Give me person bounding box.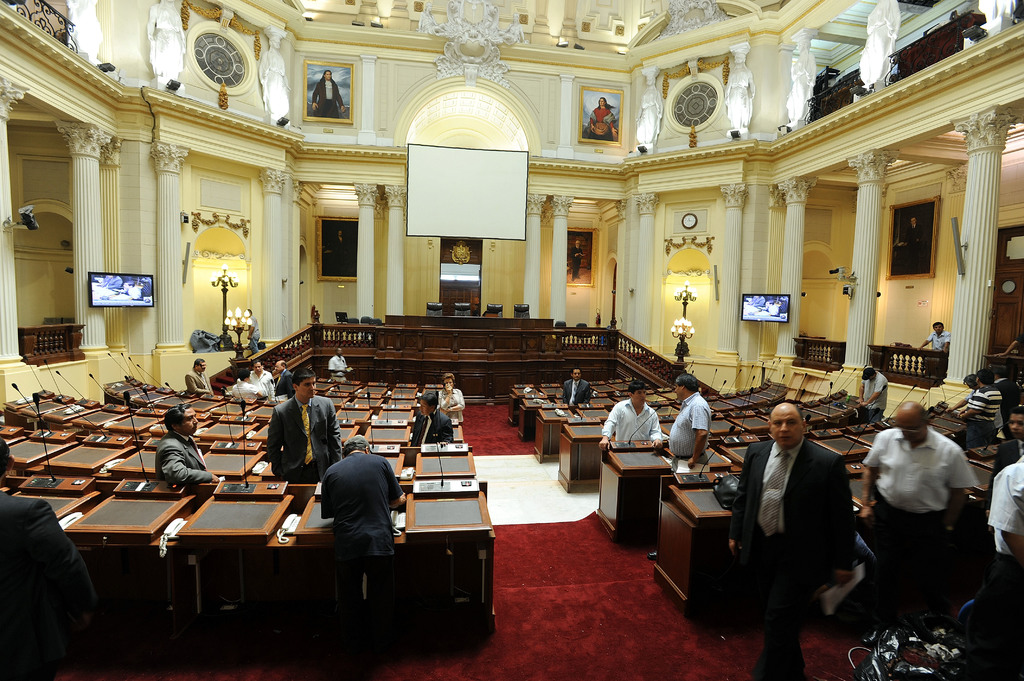
[x1=257, y1=376, x2=326, y2=514].
